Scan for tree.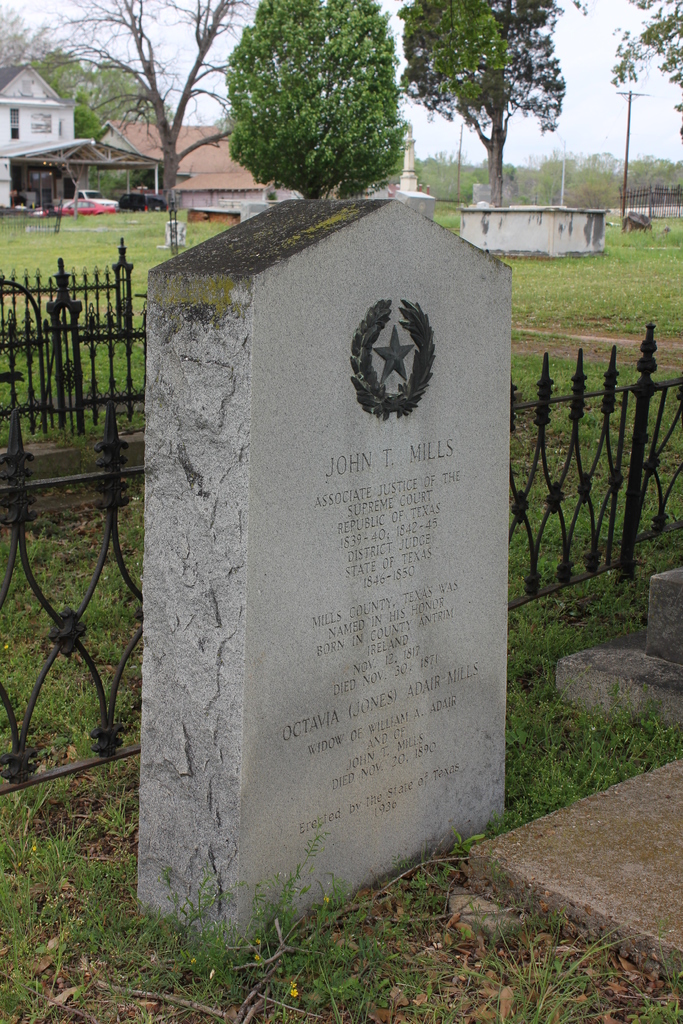
Scan result: 32, 48, 174, 145.
